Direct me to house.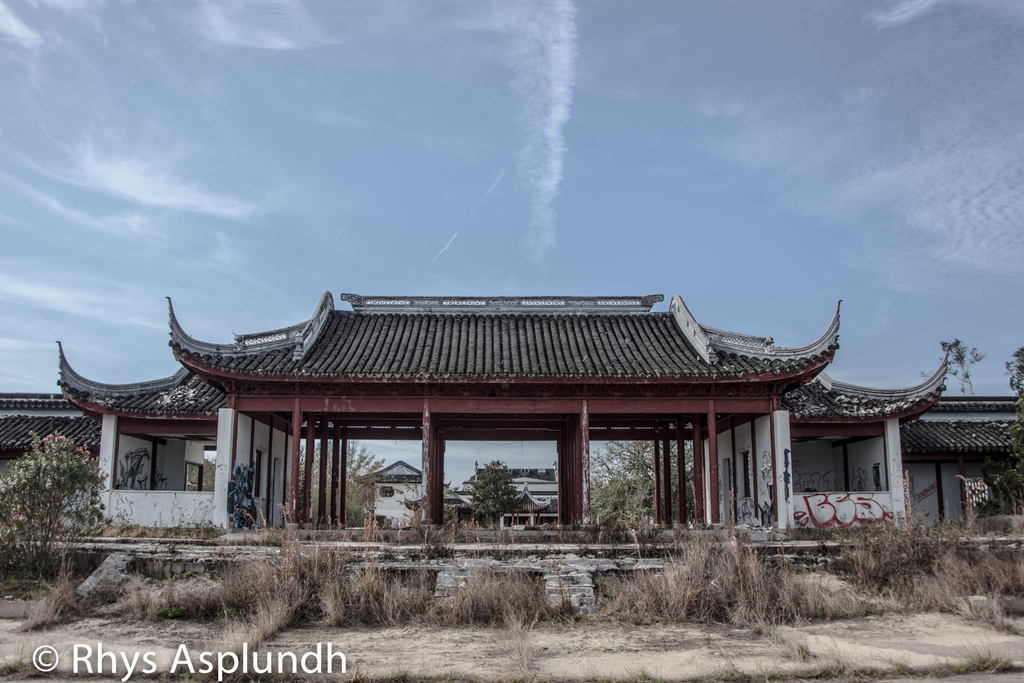
Direction: [92, 257, 931, 567].
